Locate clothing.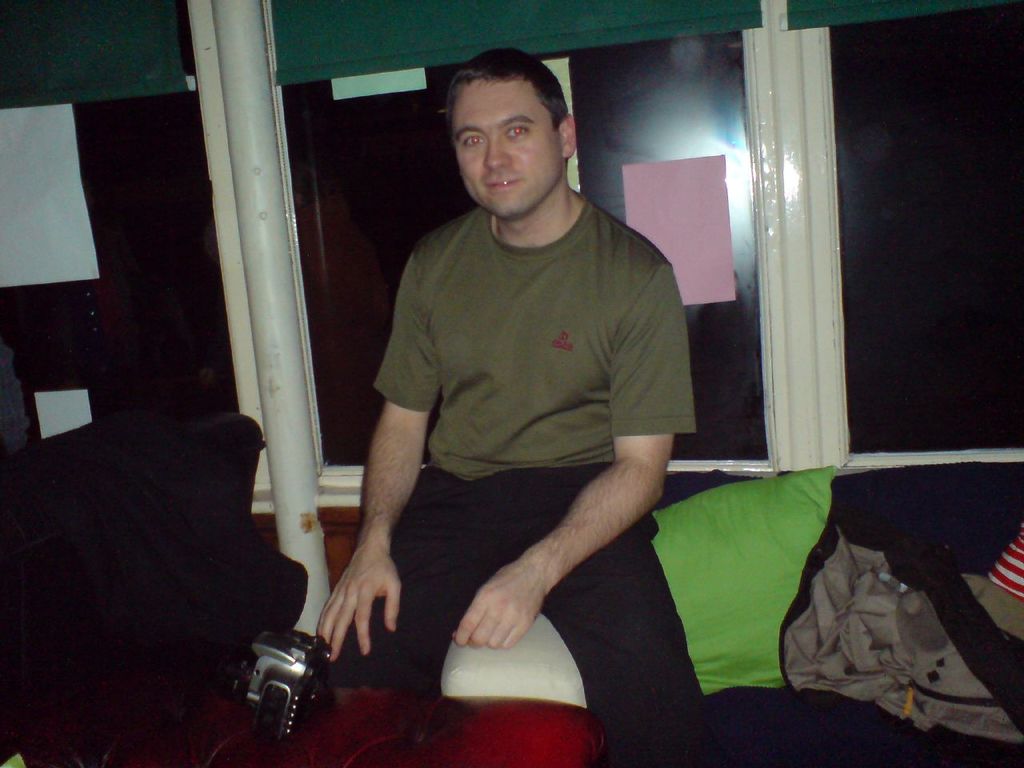
Bounding box: locate(315, 63, 711, 747).
